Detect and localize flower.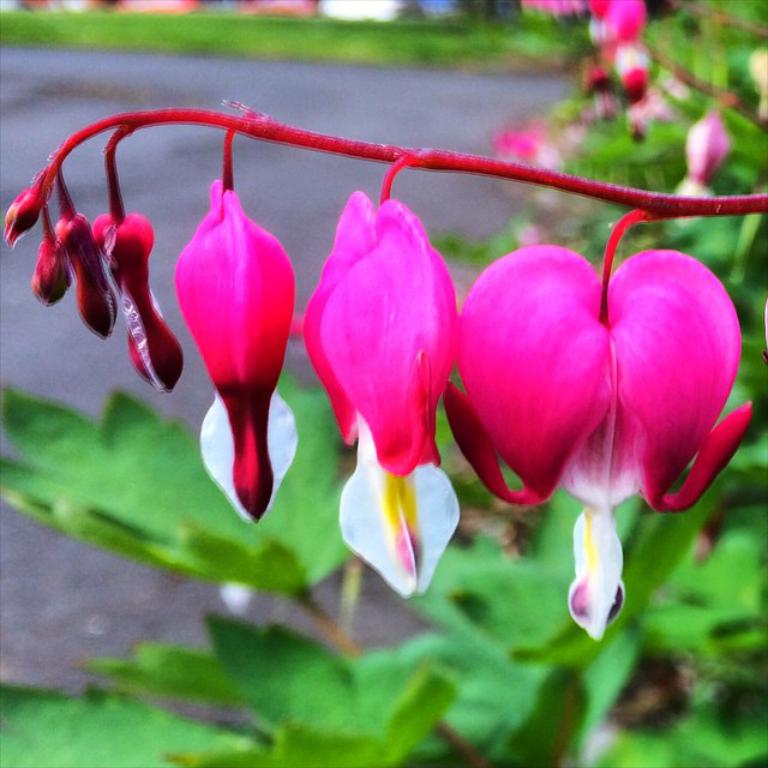
Localized at pyautogui.locateOnScreen(67, 214, 121, 340).
